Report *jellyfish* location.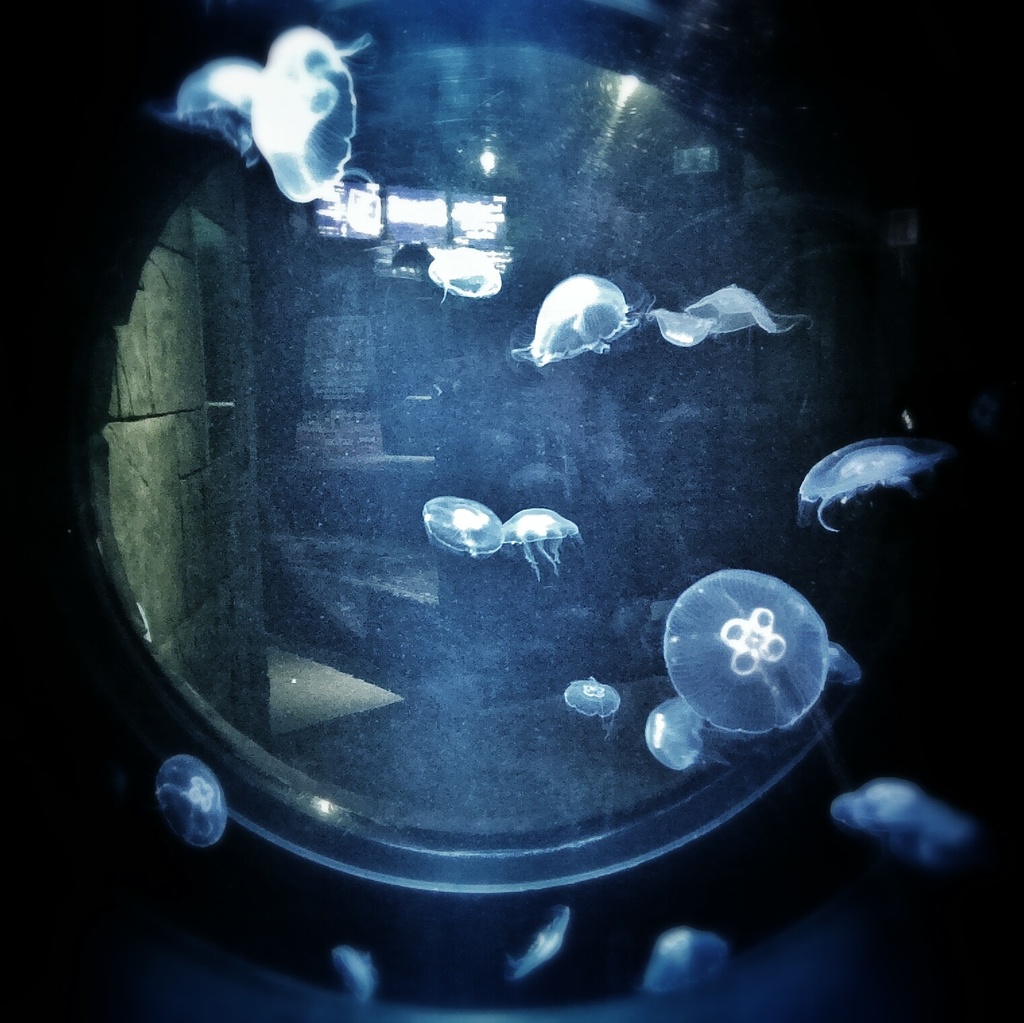
Report: box(690, 280, 798, 336).
